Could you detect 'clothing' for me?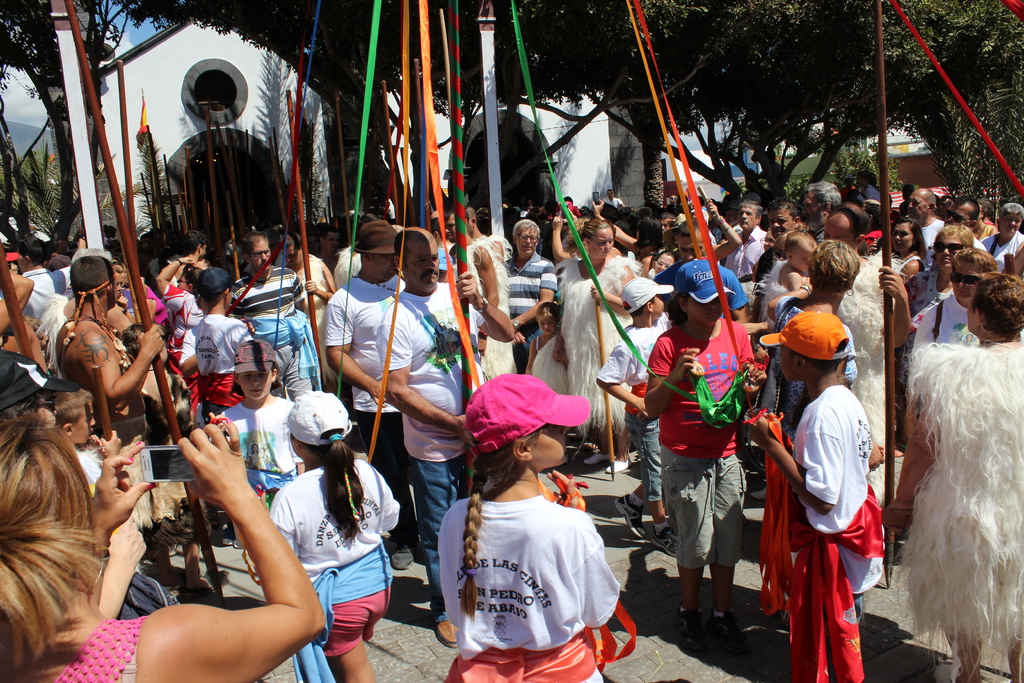
Detection result: 215, 395, 314, 550.
